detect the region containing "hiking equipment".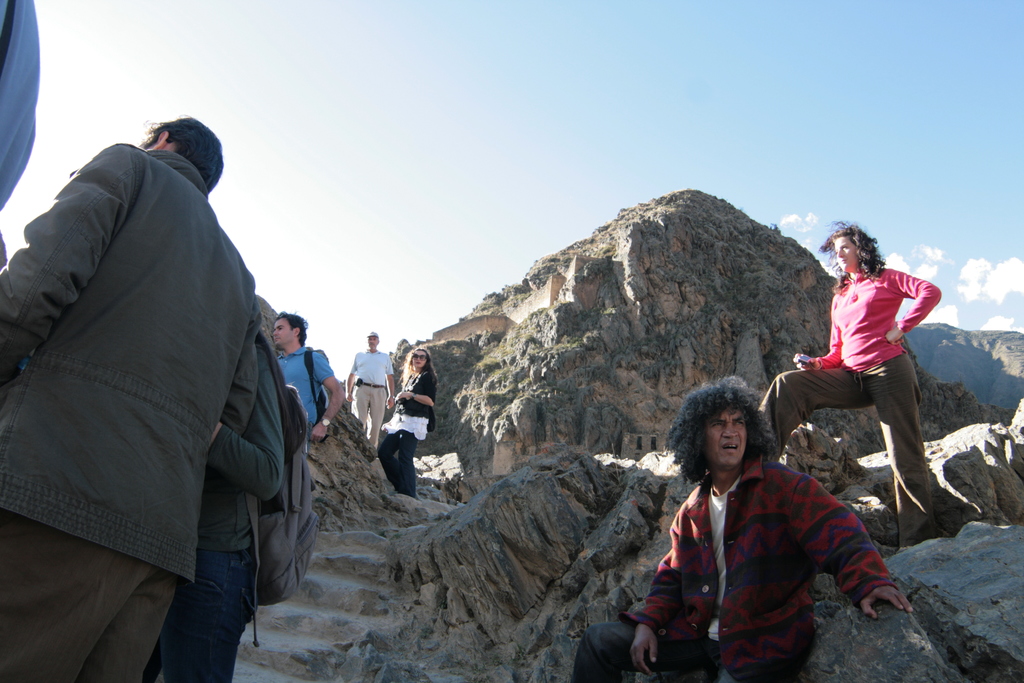
<region>243, 341, 323, 650</region>.
